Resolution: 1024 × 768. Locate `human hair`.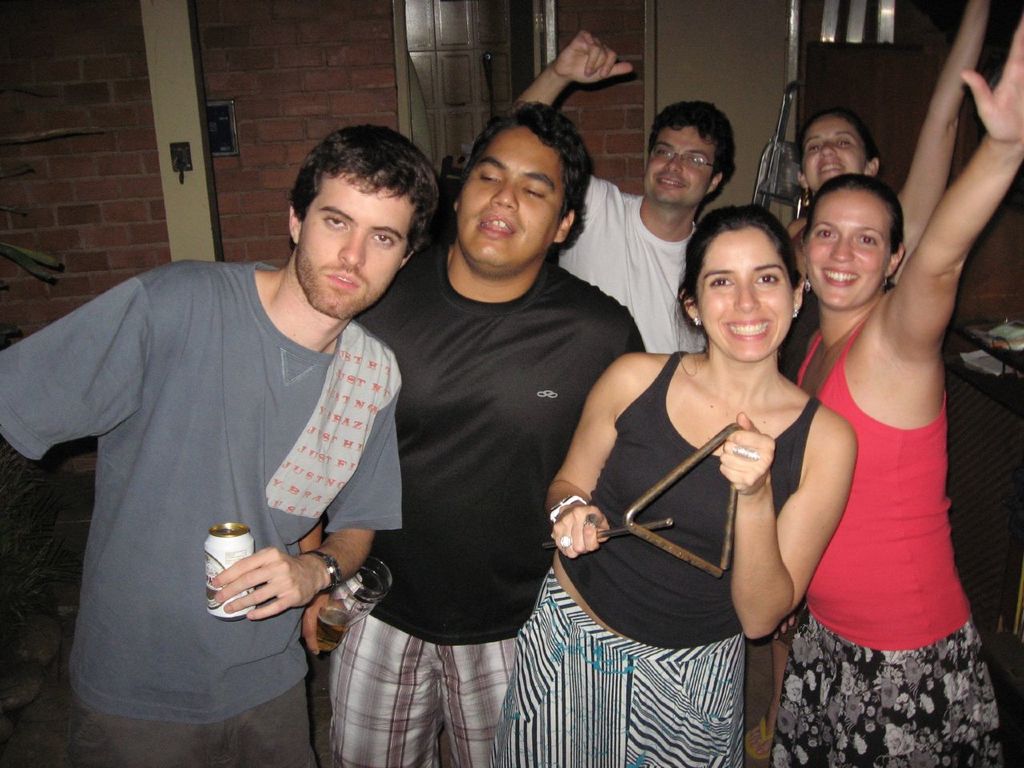
{"left": 462, "top": 99, "right": 598, "bottom": 230}.
